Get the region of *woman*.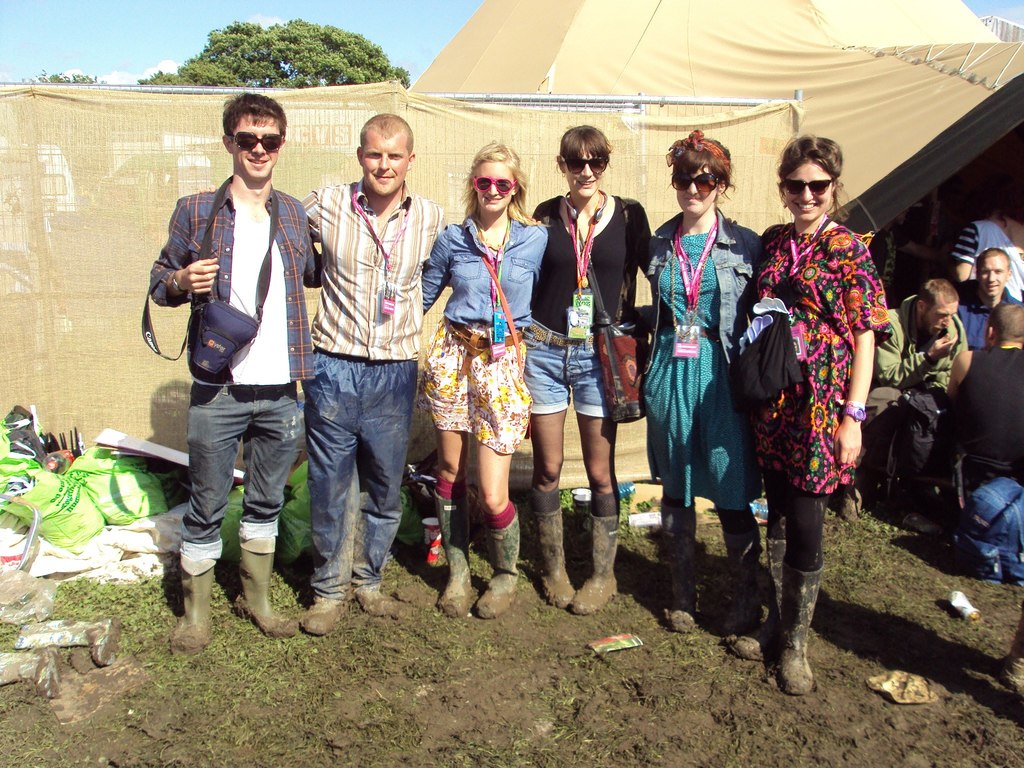
Rect(646, 134, 764, 648).
